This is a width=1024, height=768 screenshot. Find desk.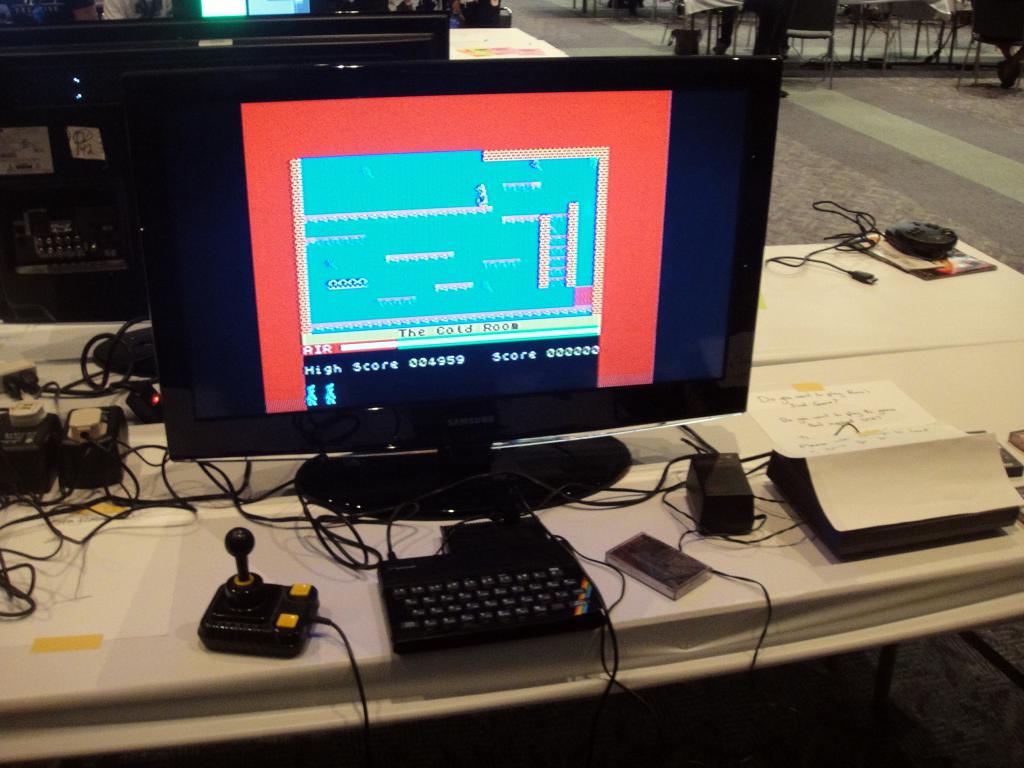
Bounding box: l=0, t=286, r=1023, b=752.
